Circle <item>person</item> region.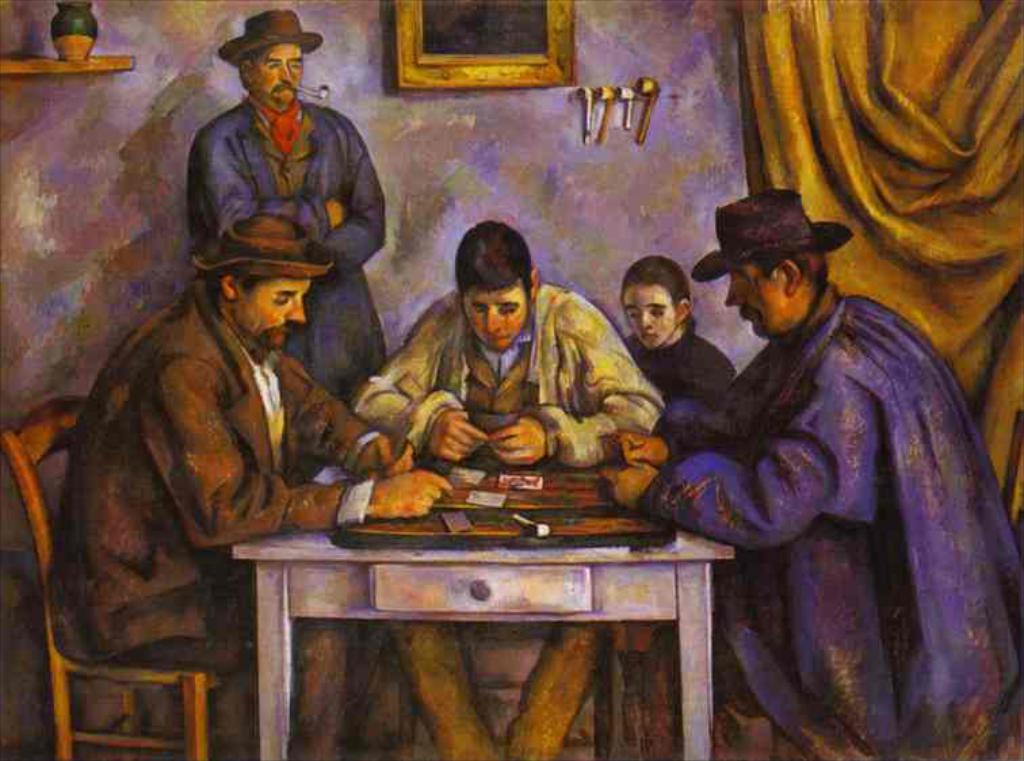
Region: (618,186,1023,760).
